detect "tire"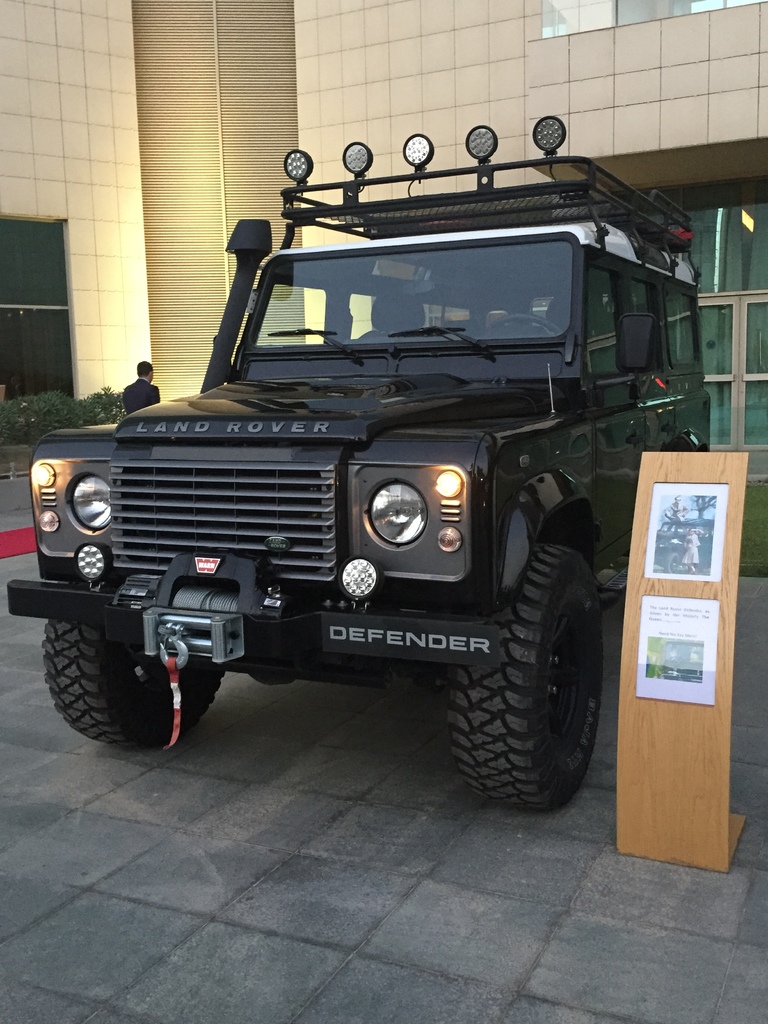
{"x1": 48, "y1": 619, "x2": 227, "y2": 757}
